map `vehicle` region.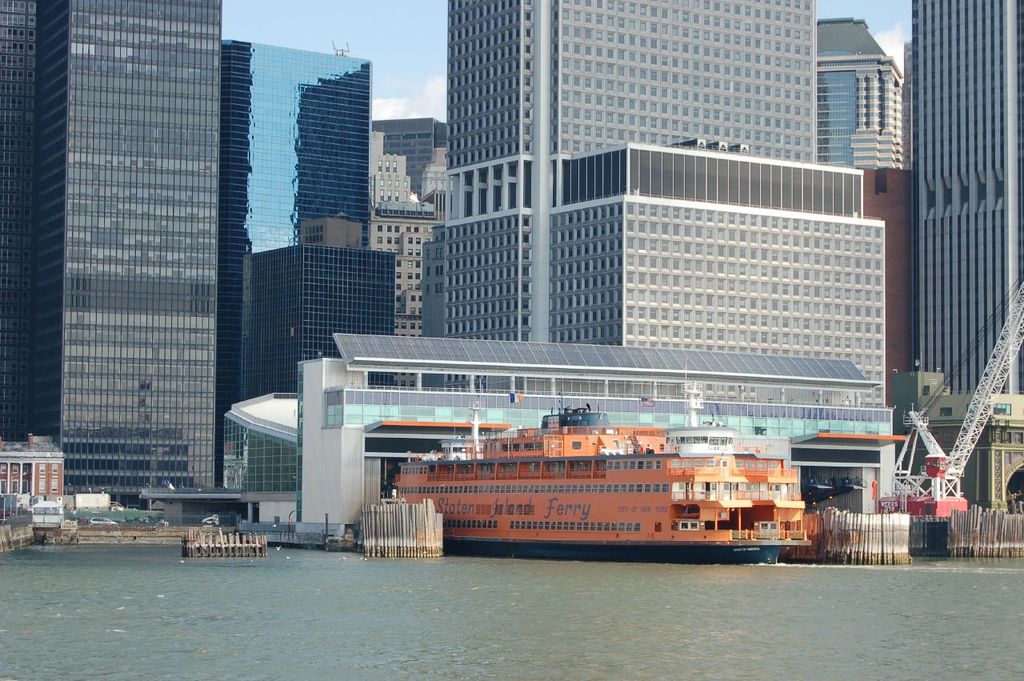
Mapped to locate(88, 515, 118, 529).
